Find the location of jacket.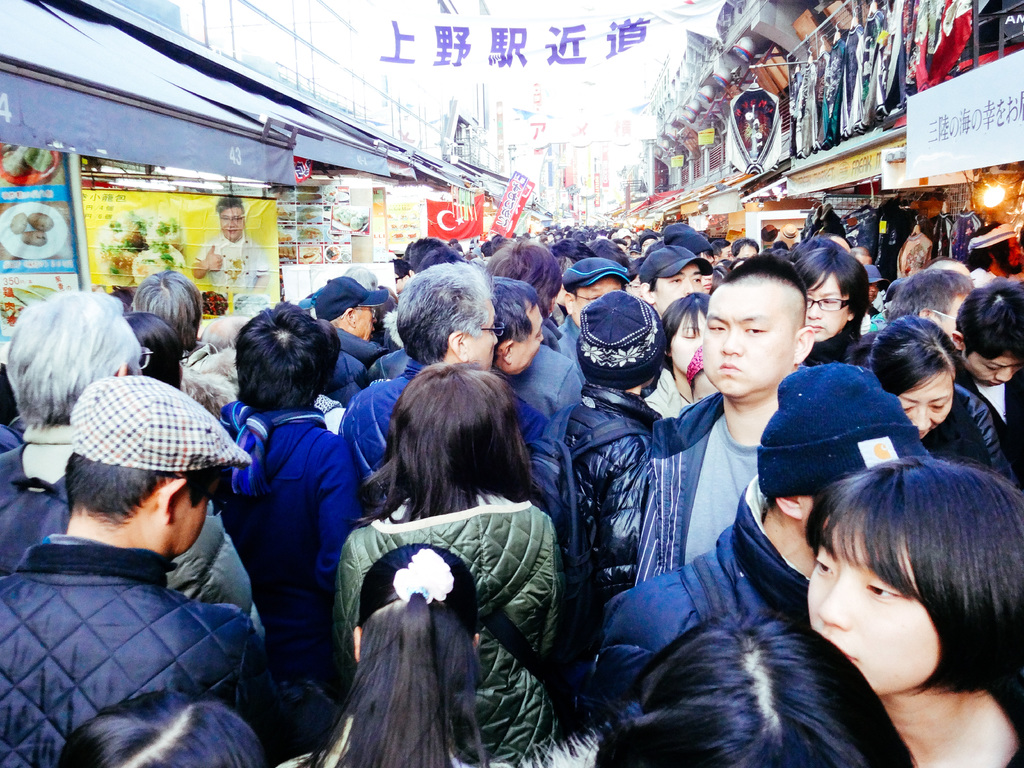
Location: [544, 384, 660, 614].
